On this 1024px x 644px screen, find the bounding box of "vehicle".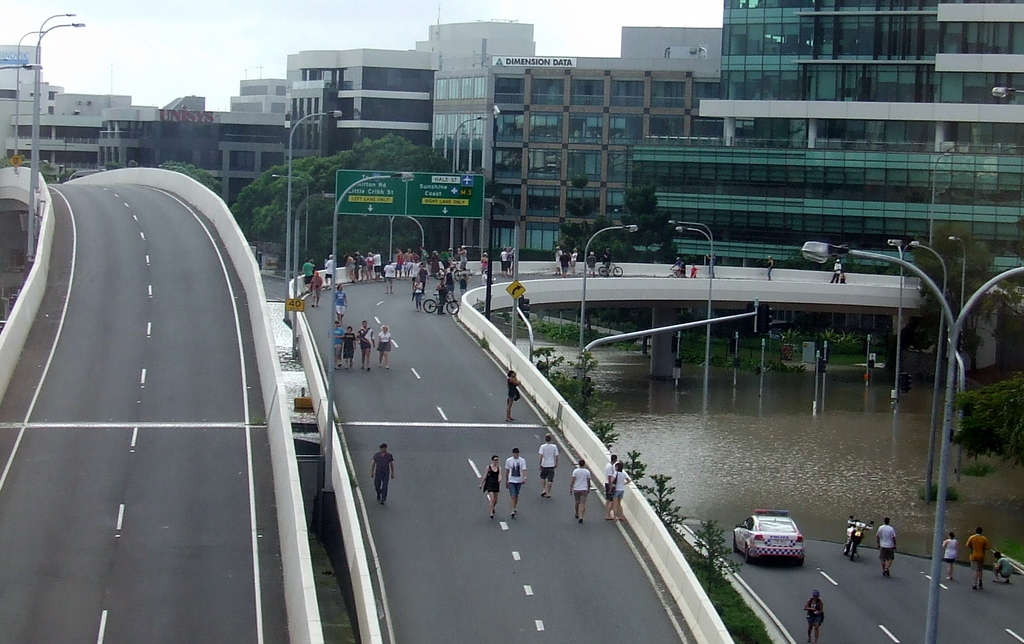
Bounding box: BBox(419, 285, 461, 315).
